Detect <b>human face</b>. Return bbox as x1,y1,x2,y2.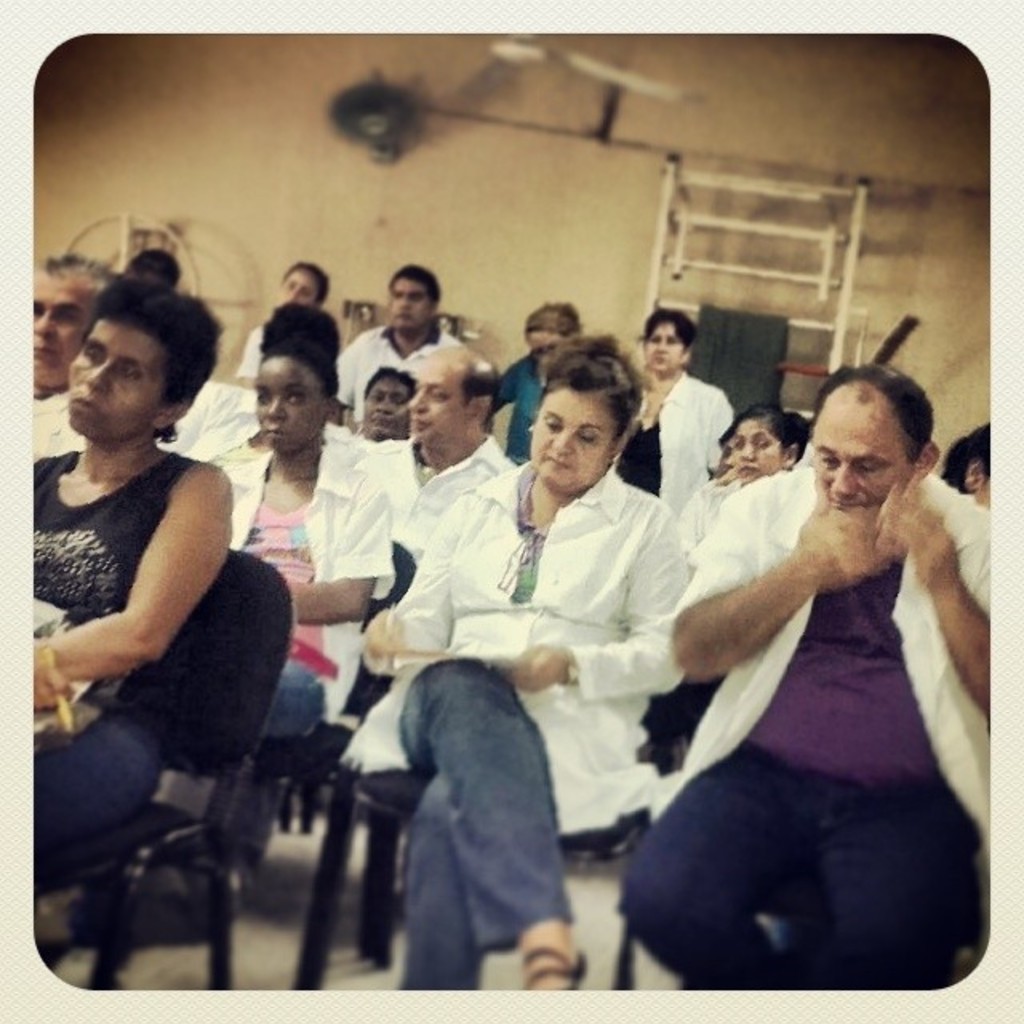
533,387,611,485.
